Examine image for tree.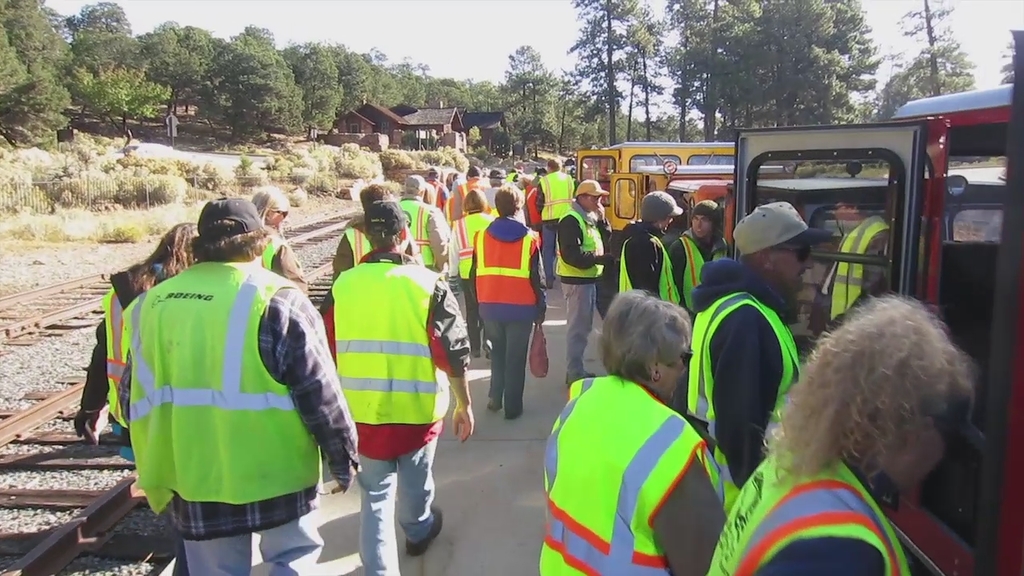
Examination result: <box>282,48,346,134</box>.
